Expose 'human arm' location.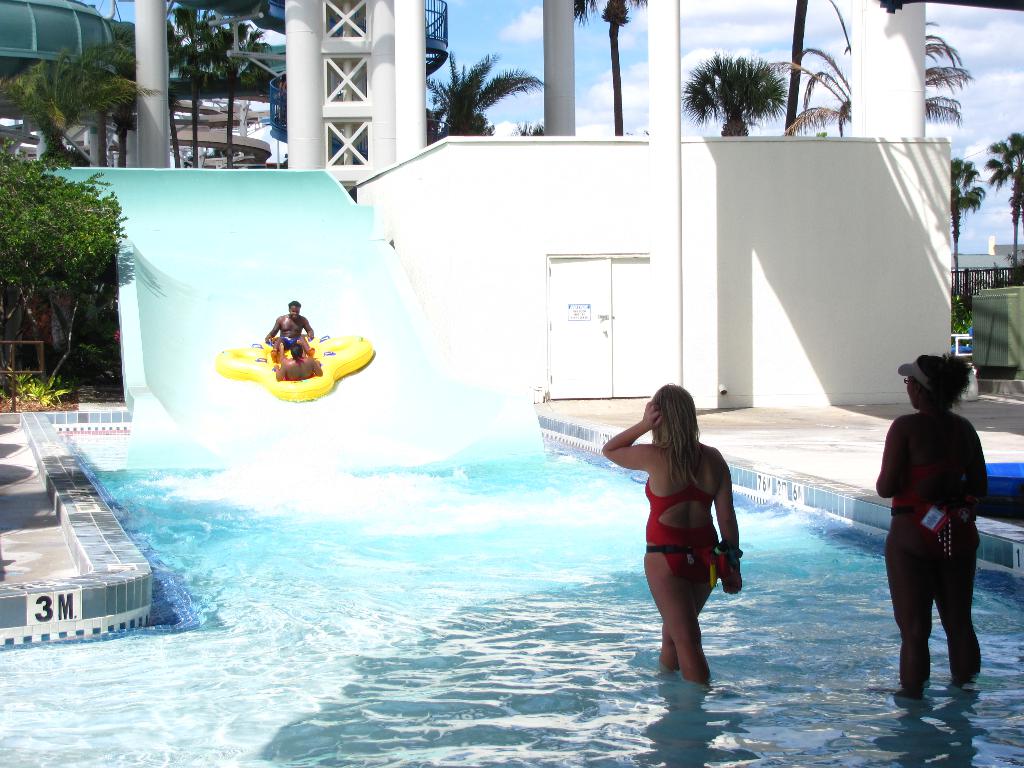
Exposed at (x1=275, y1=364, x2=287, y2=382).
